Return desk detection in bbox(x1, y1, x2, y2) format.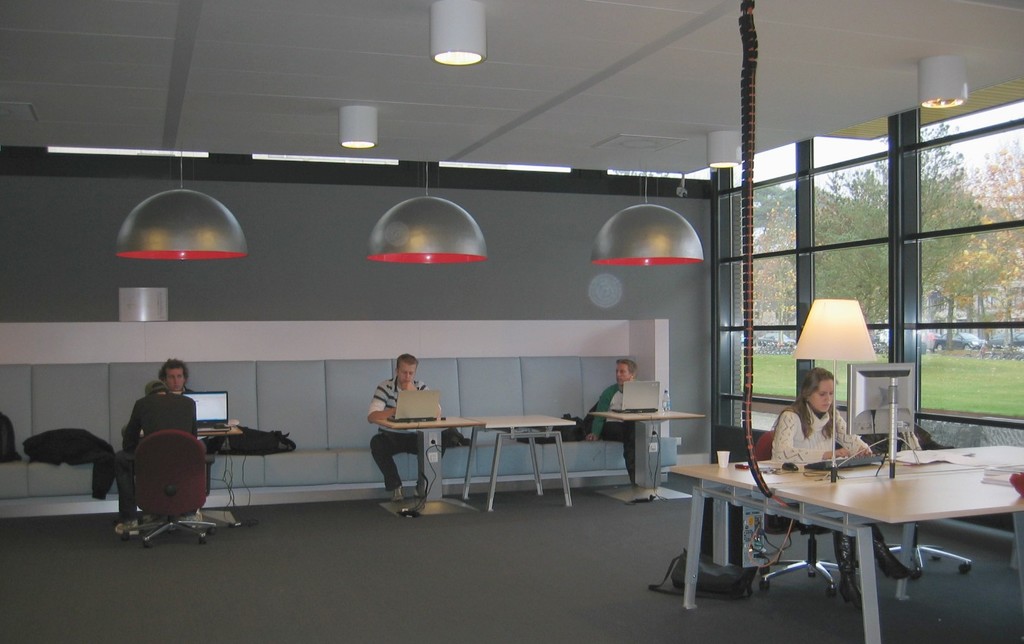
bbox(698, 414, 960, 639).
